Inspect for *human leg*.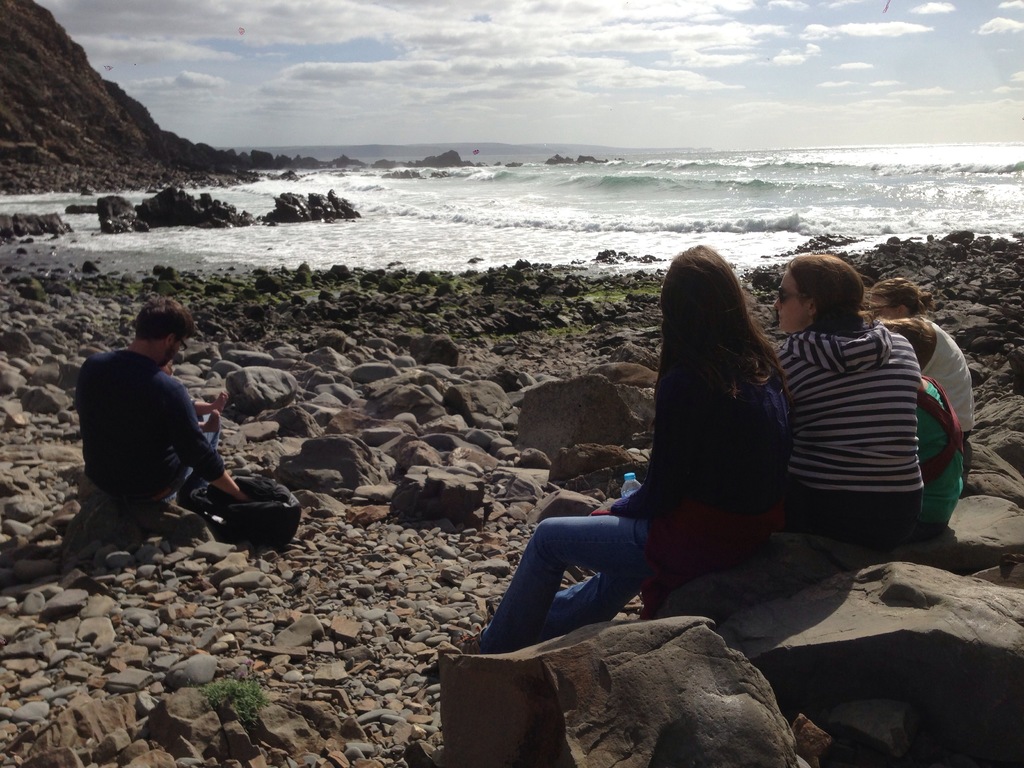
Inspection: 539:572:644:637.
